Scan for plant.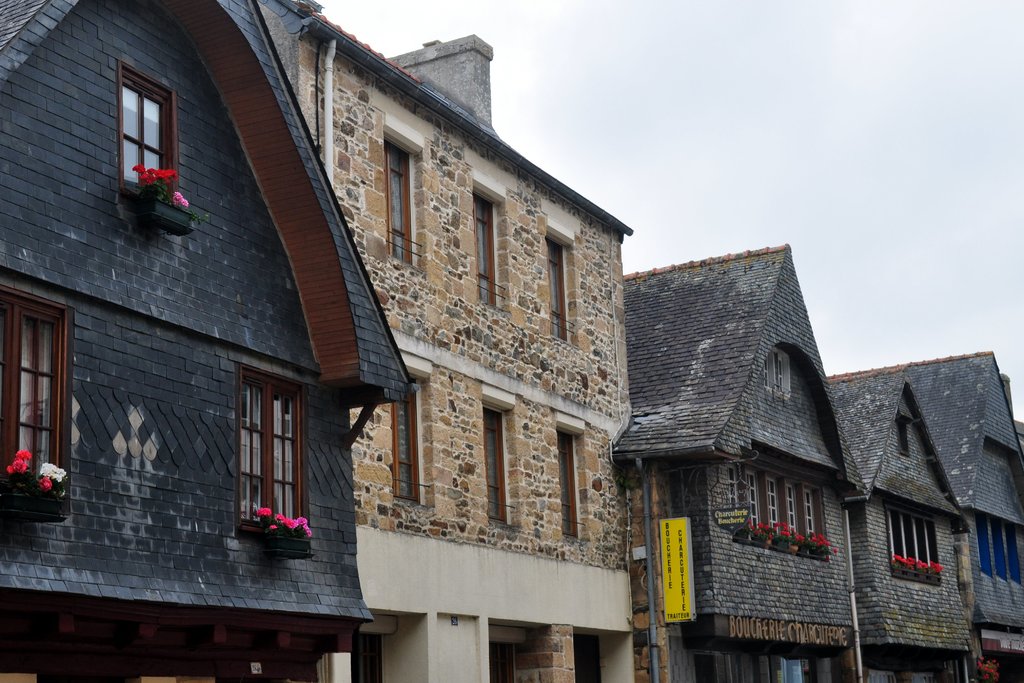
Scan result: (929, 562, 940, 579).
